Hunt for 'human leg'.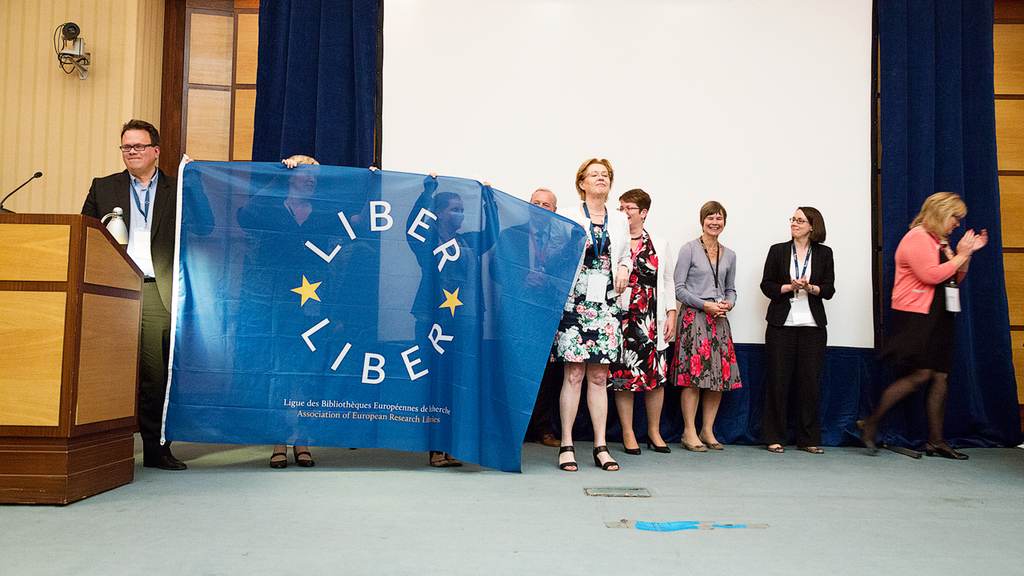
Hunted down at {"left": 642, "top": 387, "right": 662, "bottom": 450}.
